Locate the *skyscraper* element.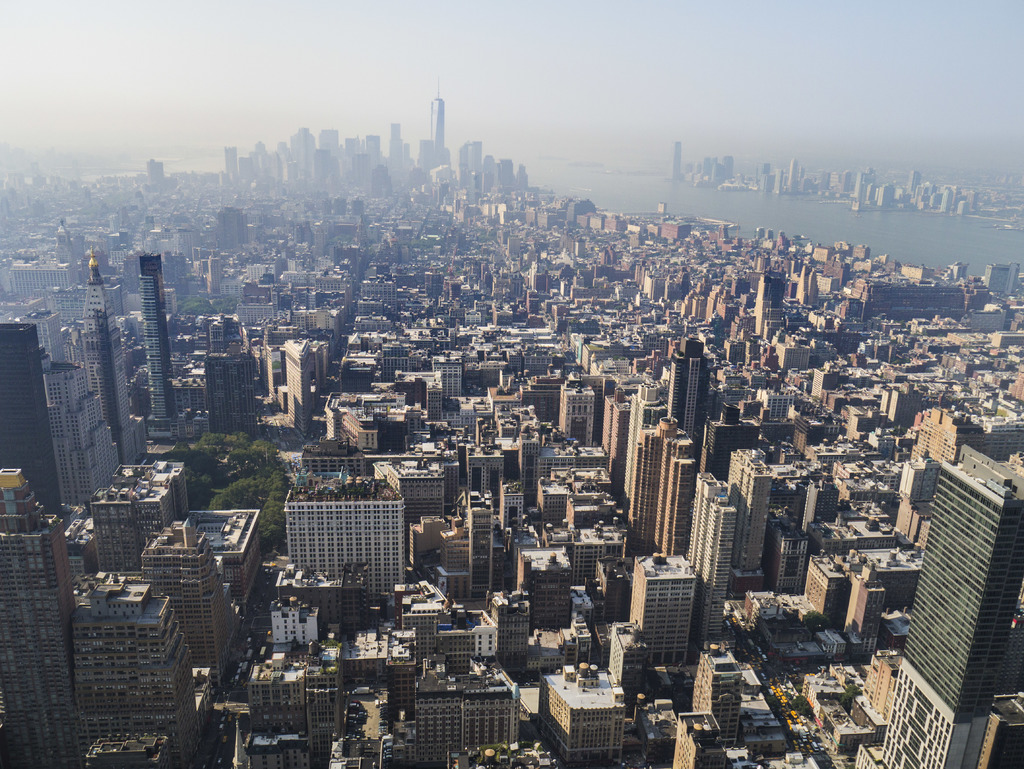
Element bbox: detection(322, 129, 338, 156).
